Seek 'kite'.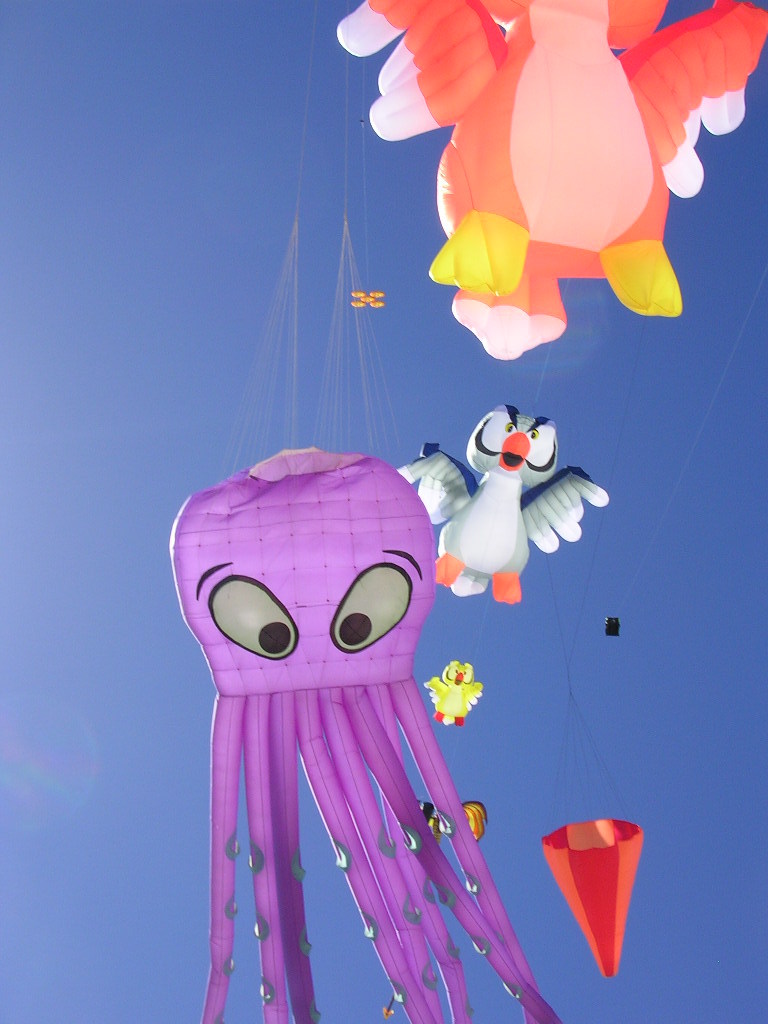
x1=389 y1=401 x2=614 y2=609.
